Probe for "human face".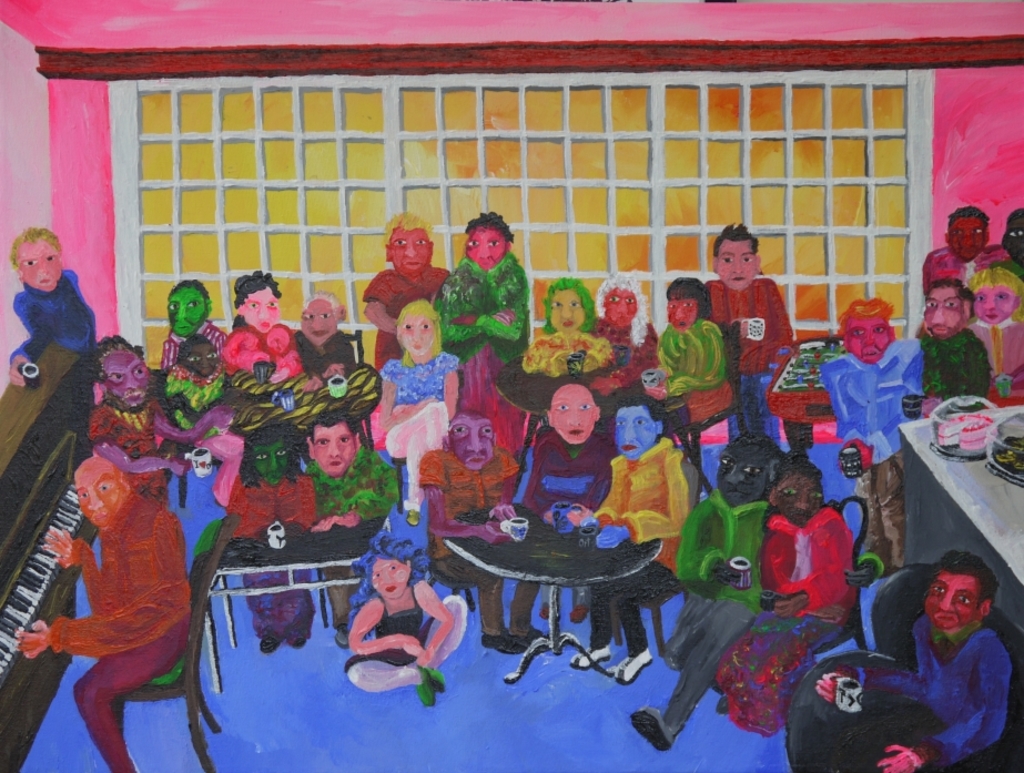
Probe result: region(312, 421, 355, 477).
